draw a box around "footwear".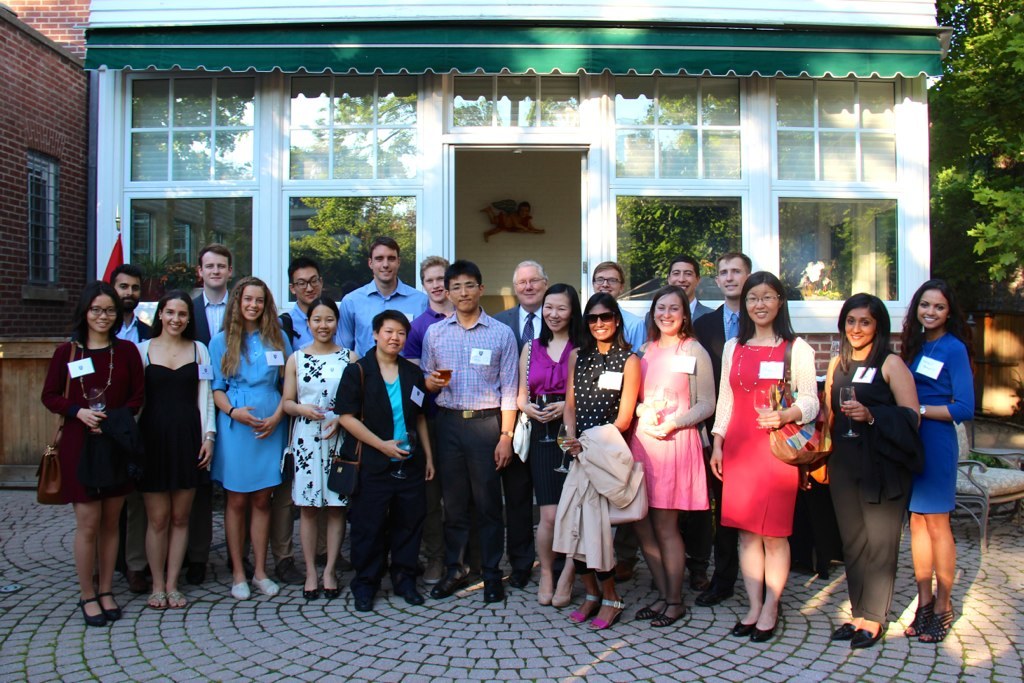
389:583:422:607.
